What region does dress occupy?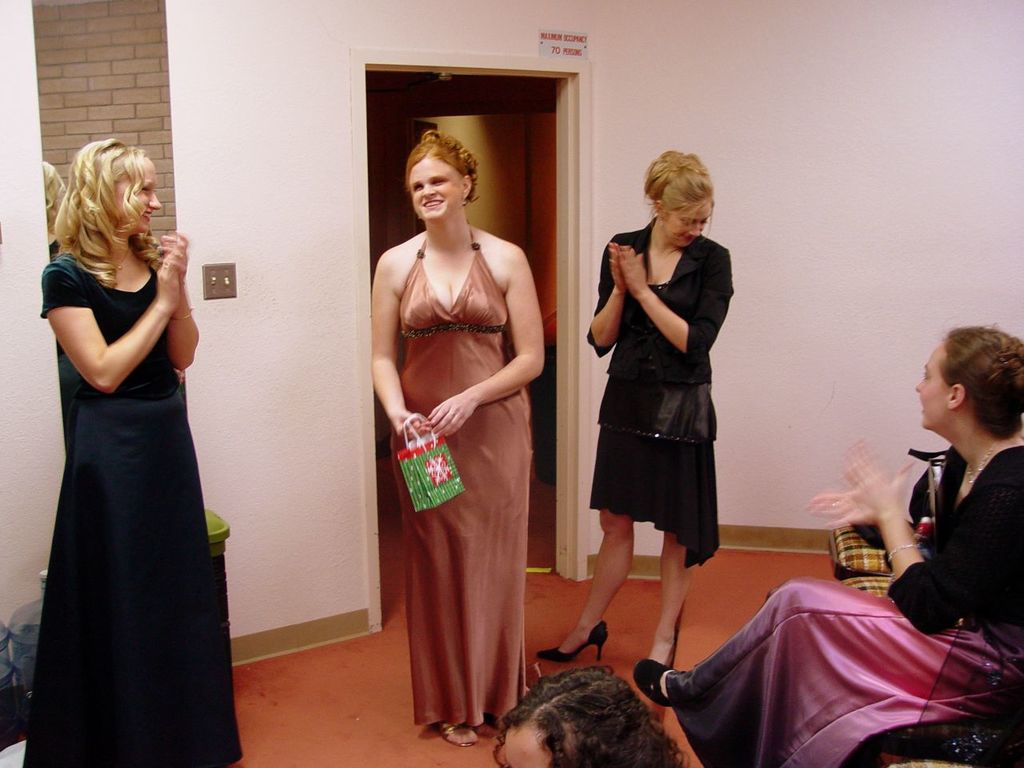
select_region(586, 281, 721, 567).
